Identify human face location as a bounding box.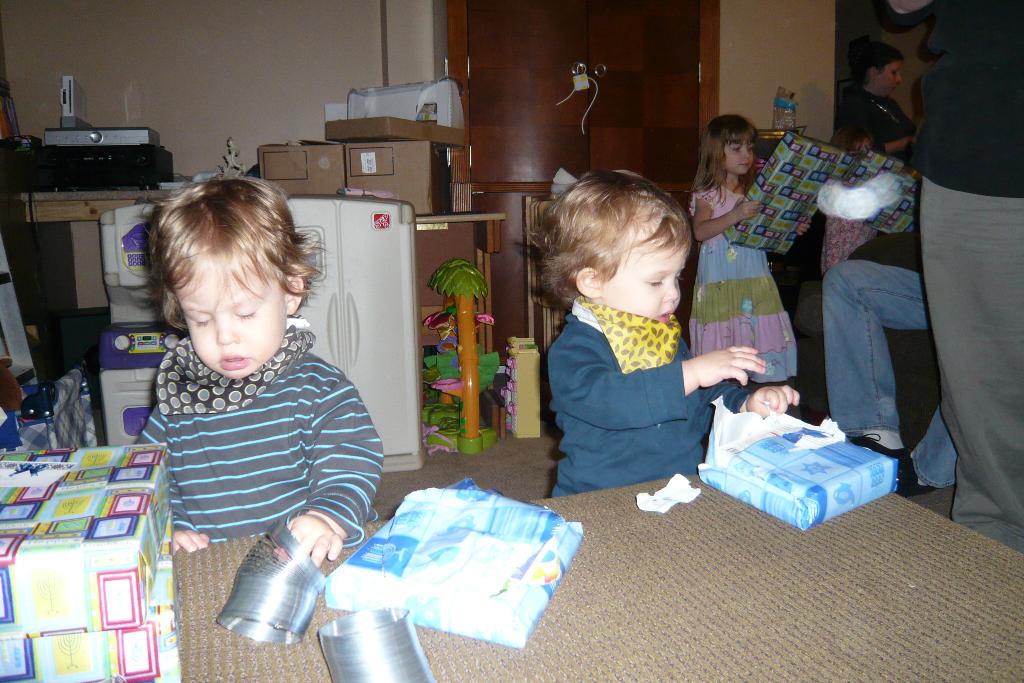
rect(604, 236, 686, 324).
